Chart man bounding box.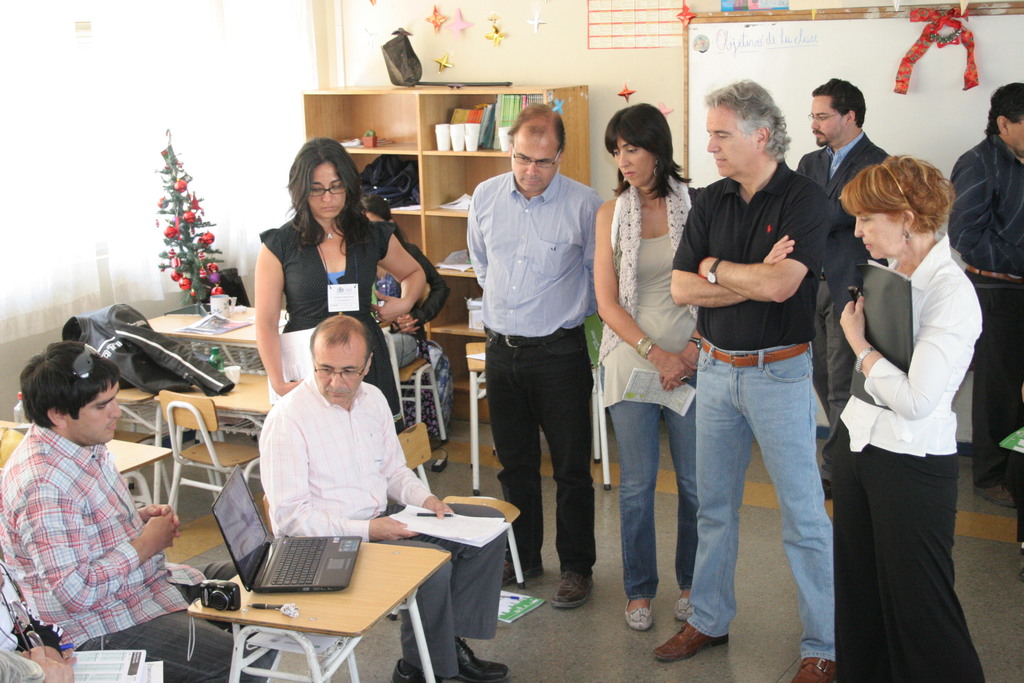
Charted: x1=794, y1=79, x2=895, y2=504.
